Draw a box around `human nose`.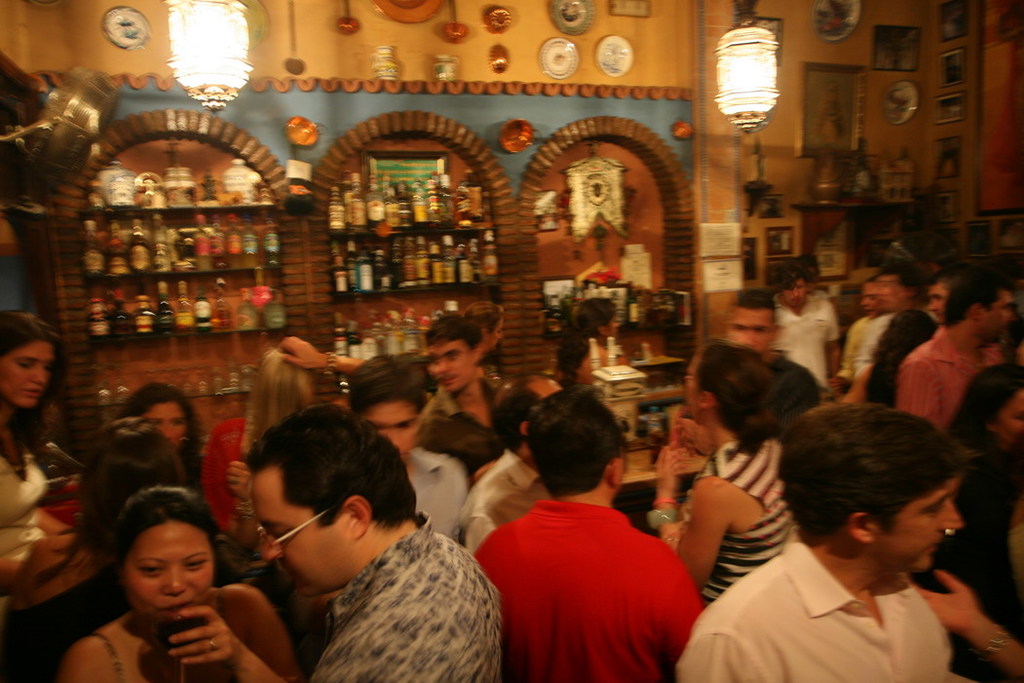
(259, 535, 285, 564).
